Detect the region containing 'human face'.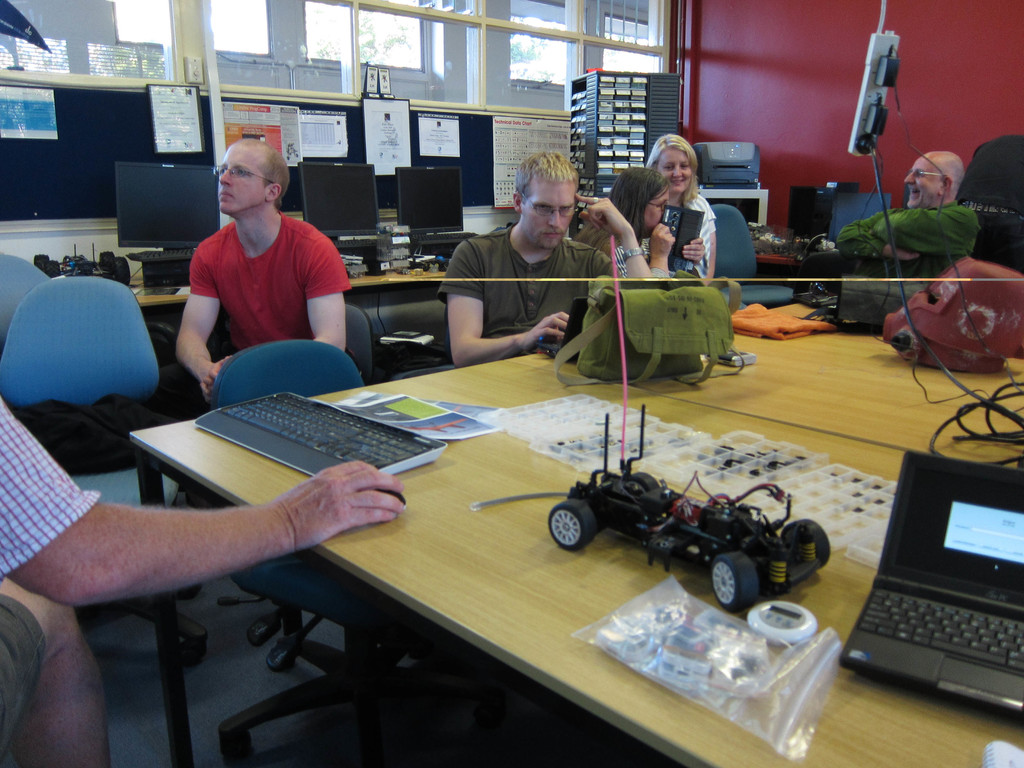
l=657, t=148, r=696, b=194.
